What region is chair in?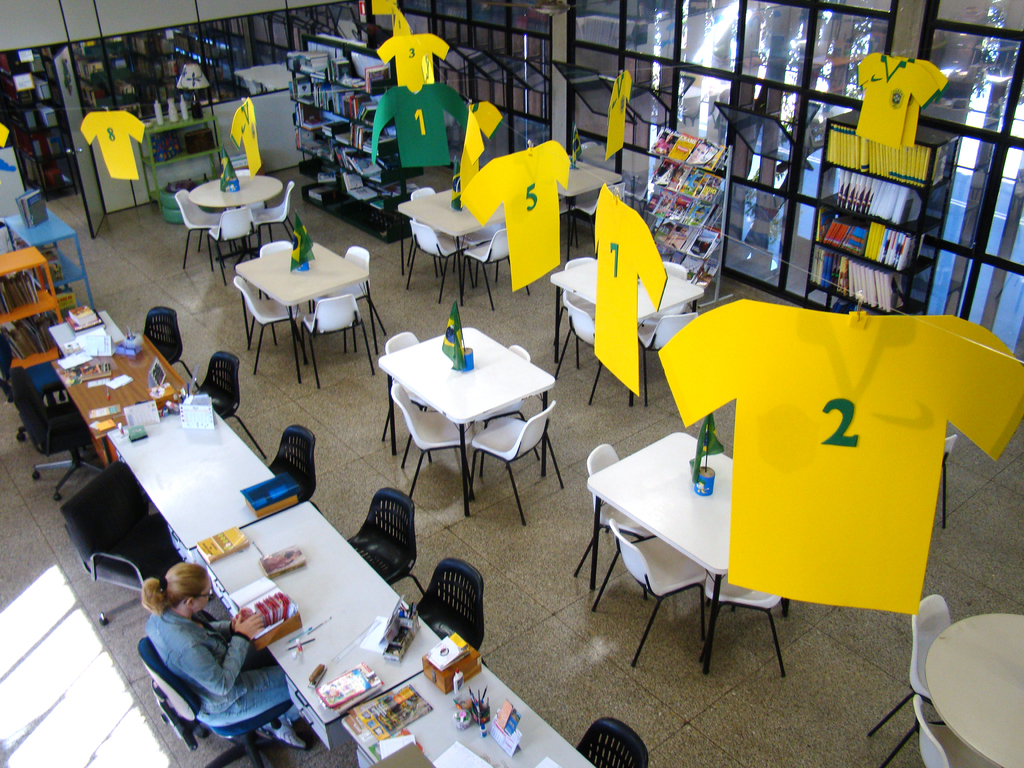
select_region(555, 294, 614, 410).
